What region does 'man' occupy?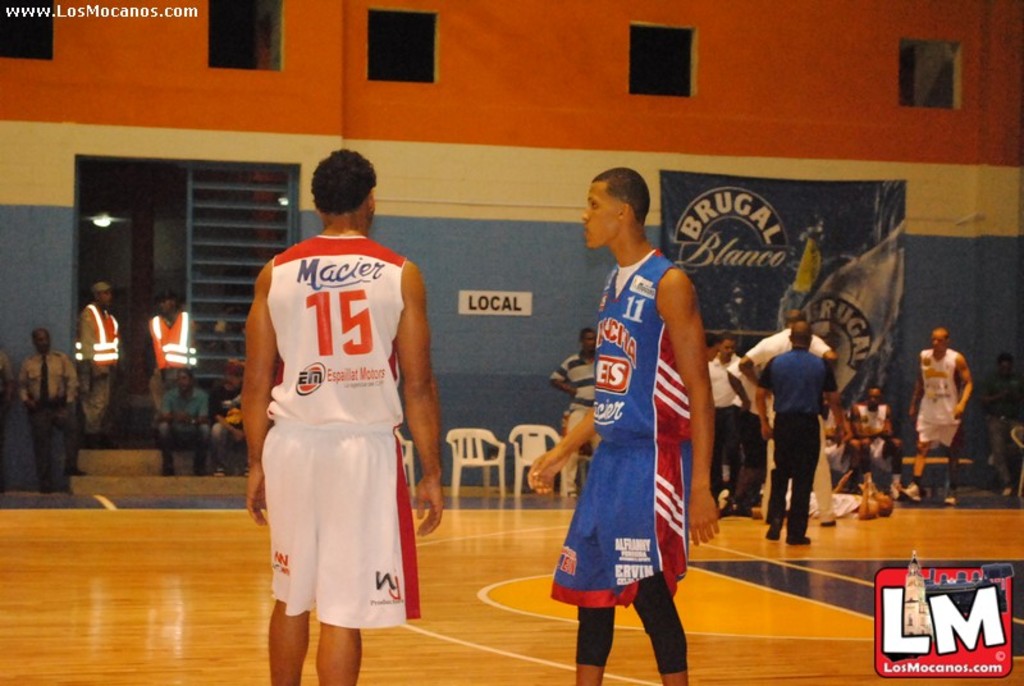
detection(737, 310, 840, 530).
